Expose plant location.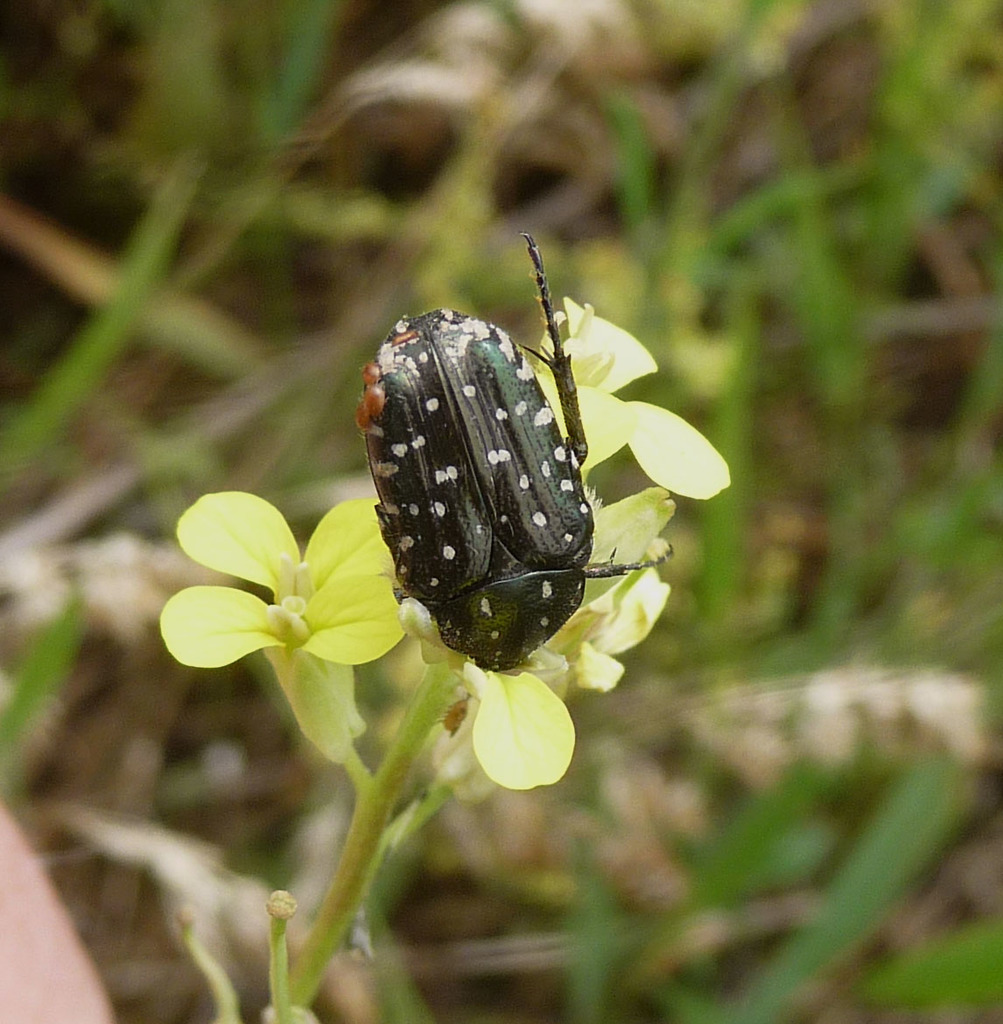
Exposed at BBox(0, 0, 1002, 1023).
